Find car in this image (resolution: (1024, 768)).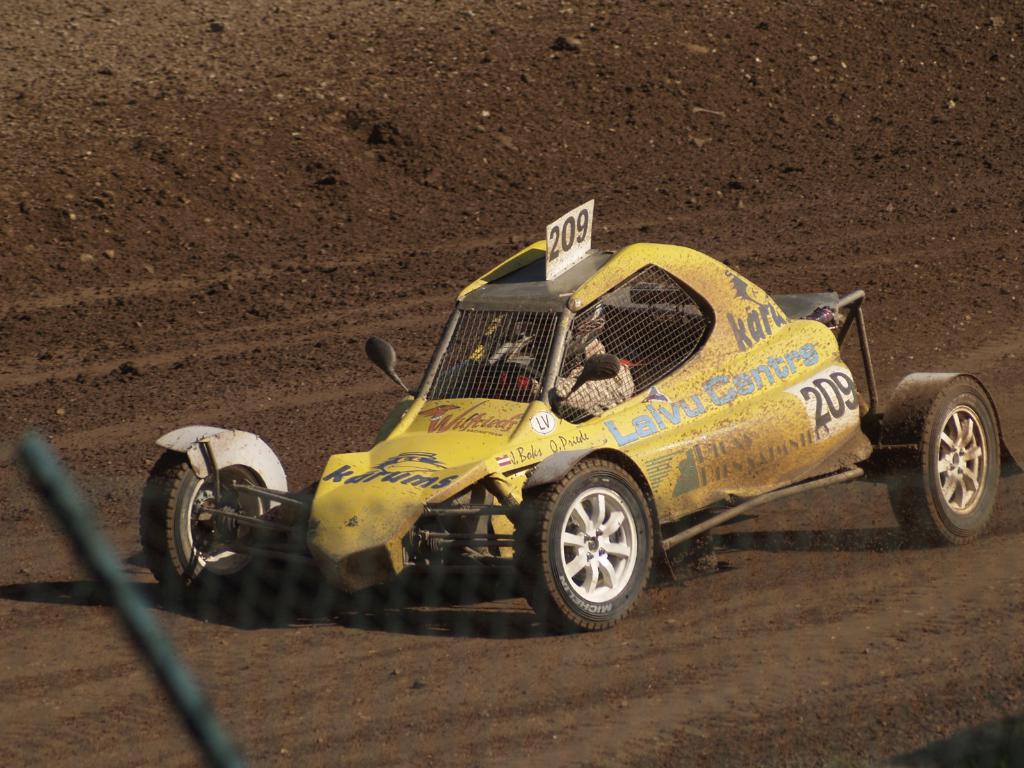
[140,199,1023,630].
